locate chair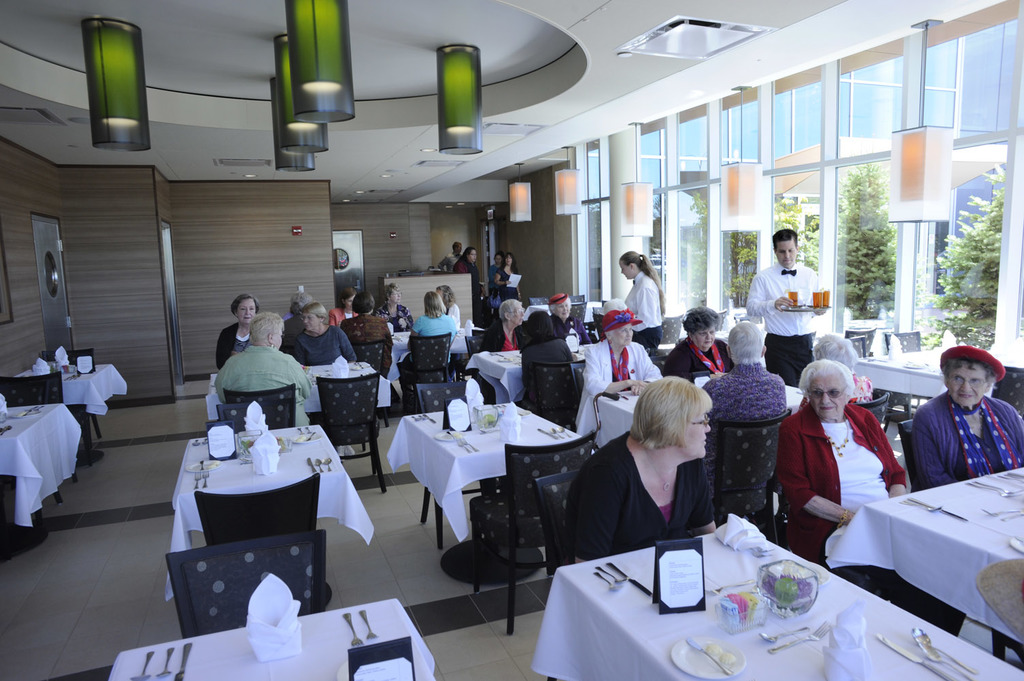
572, 302, 588, 328
